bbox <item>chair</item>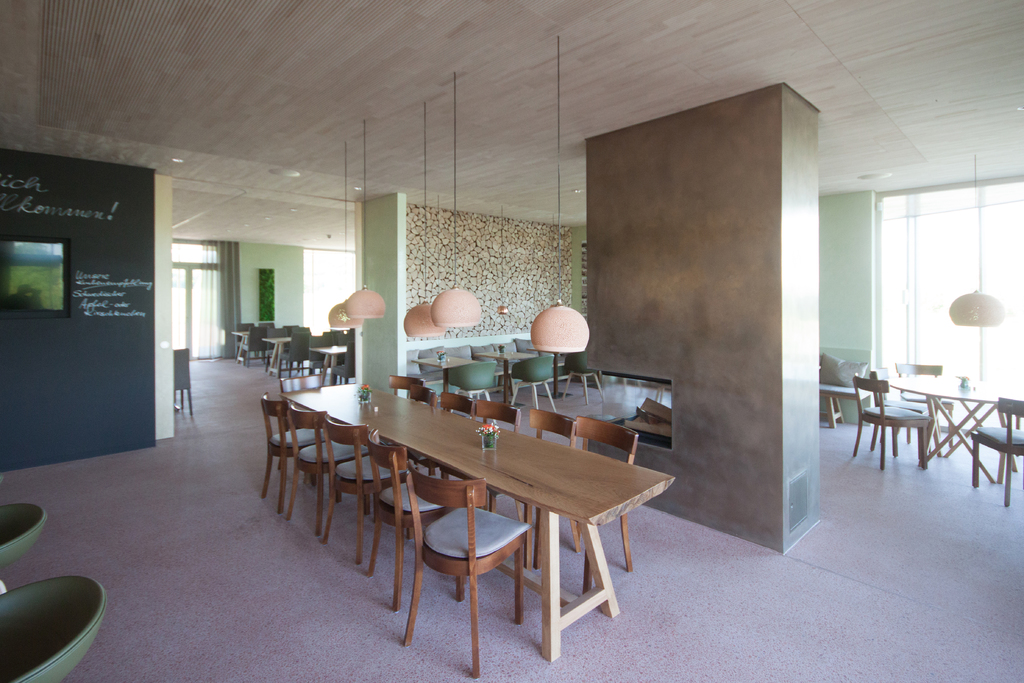
Rect(513, 407, 584, 567)
